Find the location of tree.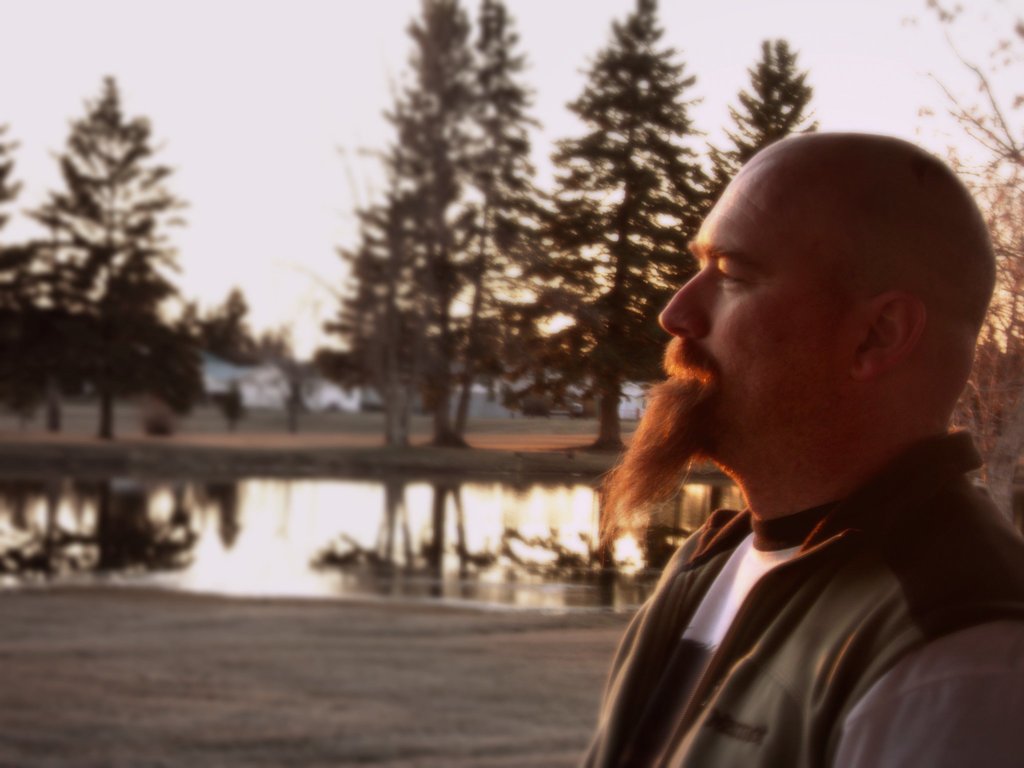
Location: bbox=[495, 0, 717, 444].
